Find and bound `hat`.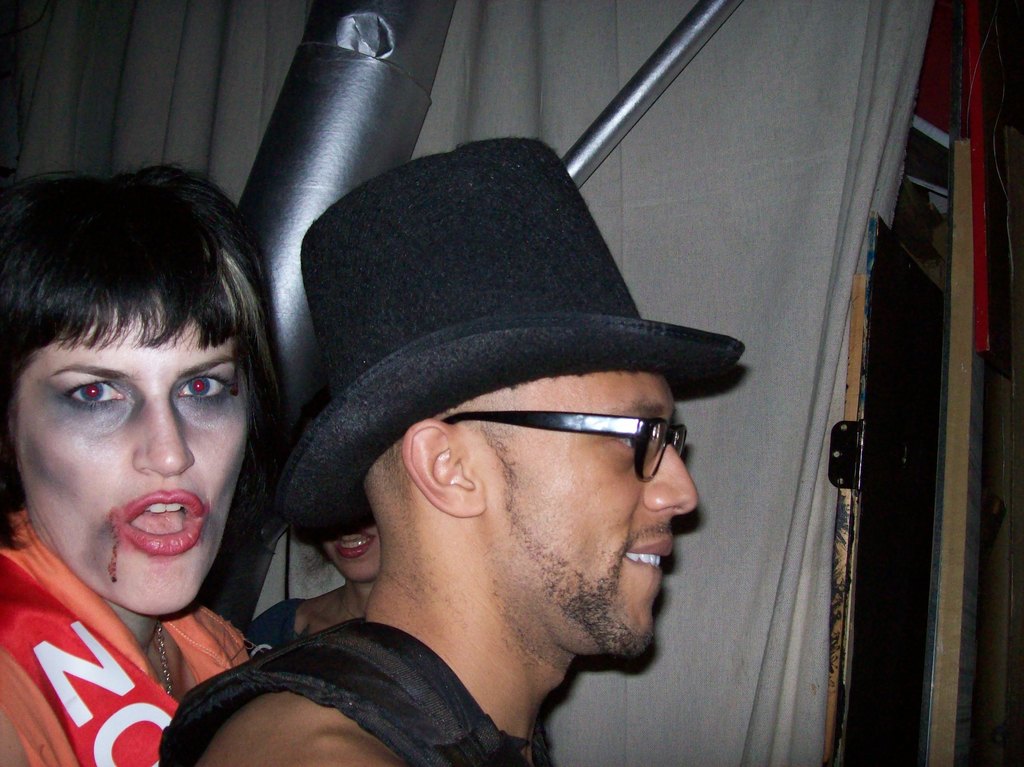
Bound: (275,136,750,548).
